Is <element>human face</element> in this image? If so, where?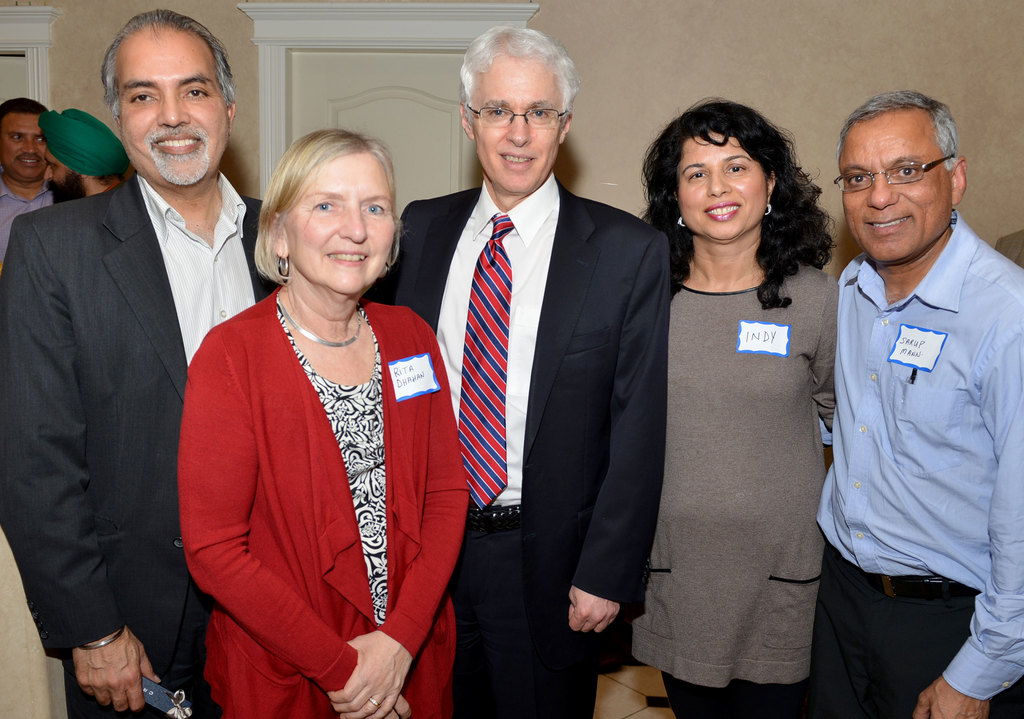
Yes, at <box>284,154,396,298</box>.
